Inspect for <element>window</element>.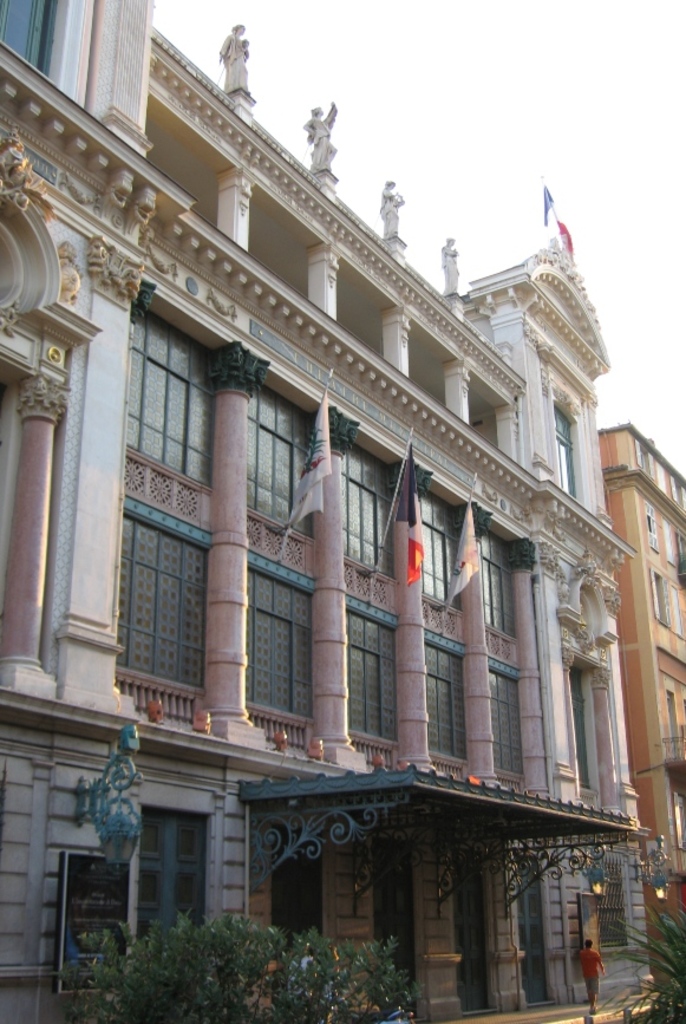
Inspection: Rect(141, 814, 211, 961).
